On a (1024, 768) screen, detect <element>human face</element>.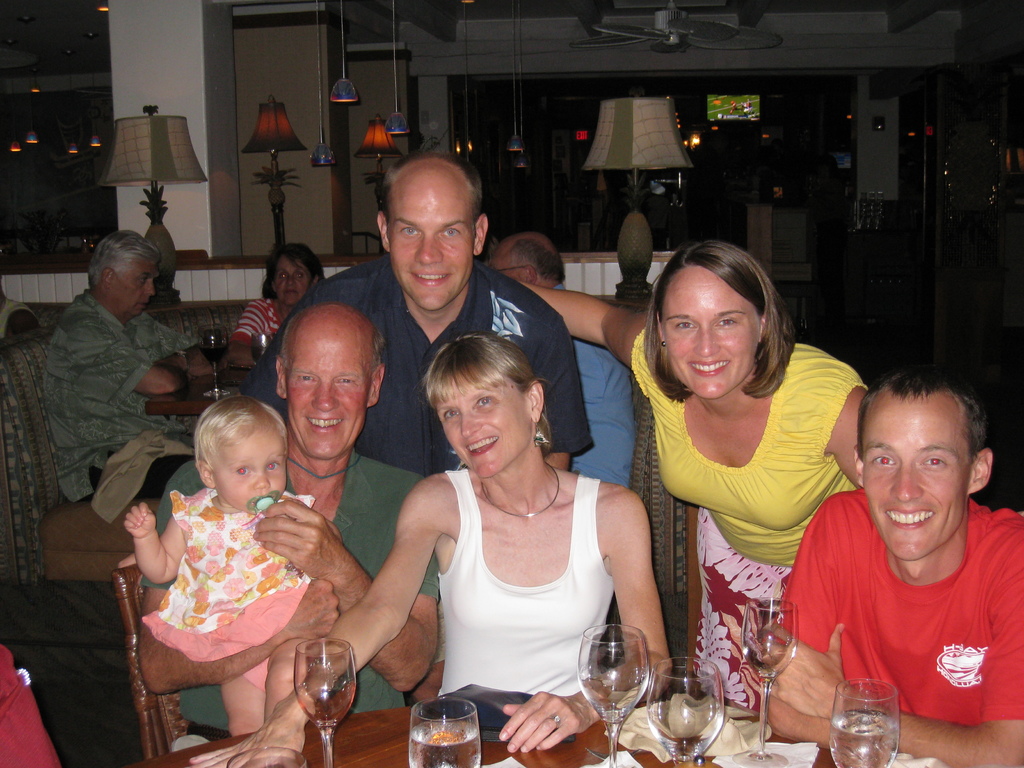
{"left": 215, "top": 433, "right": 285, "bottom": 518}.
